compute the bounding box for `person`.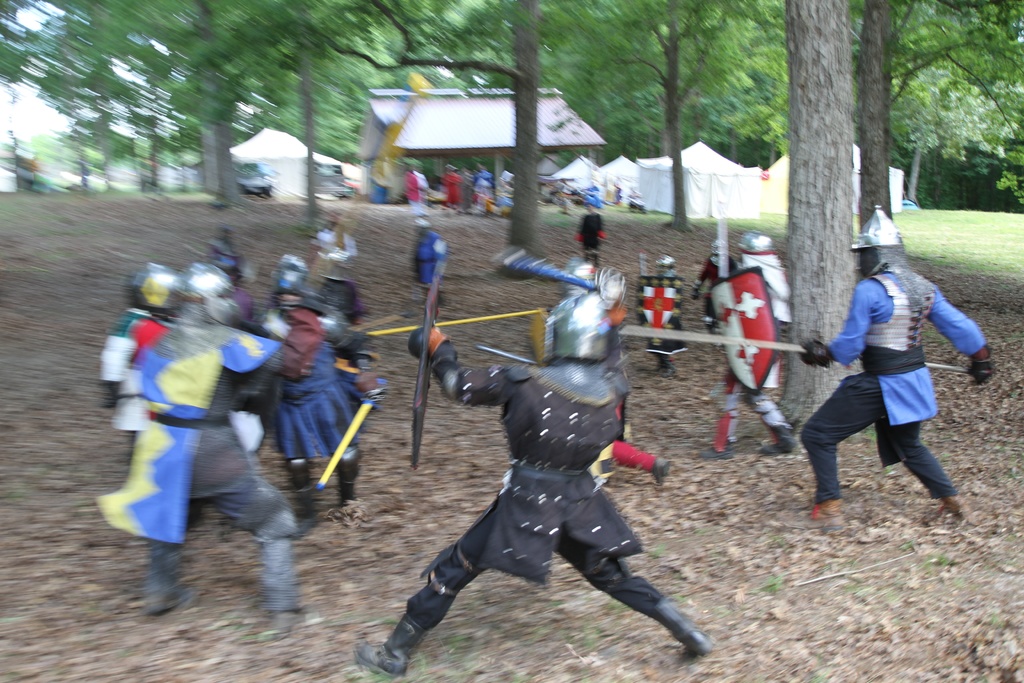
select_region(687, 226, 799, 452).
